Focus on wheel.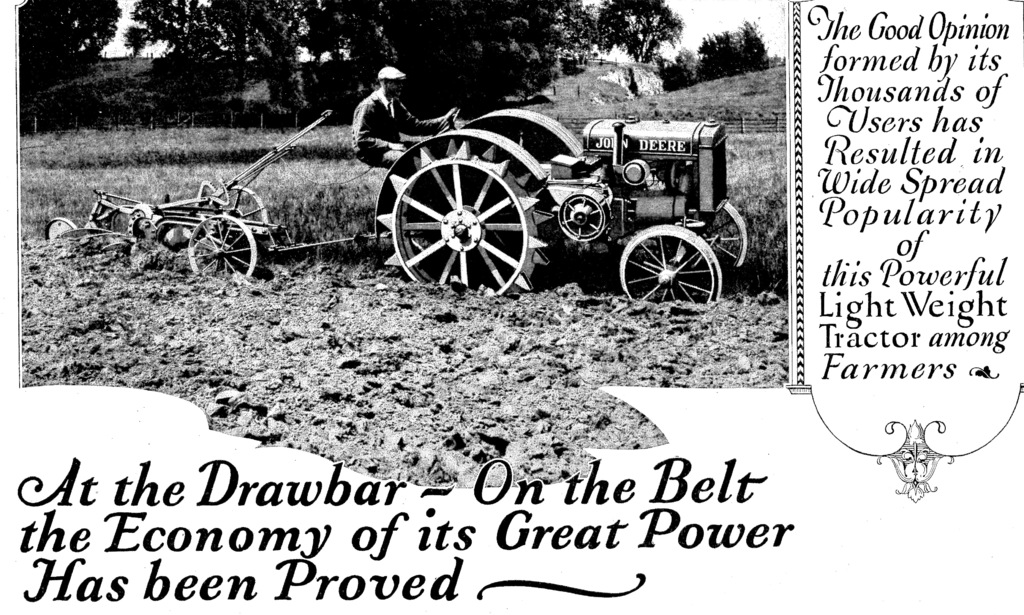
Focused at crop(190, 216, 255, 278).
